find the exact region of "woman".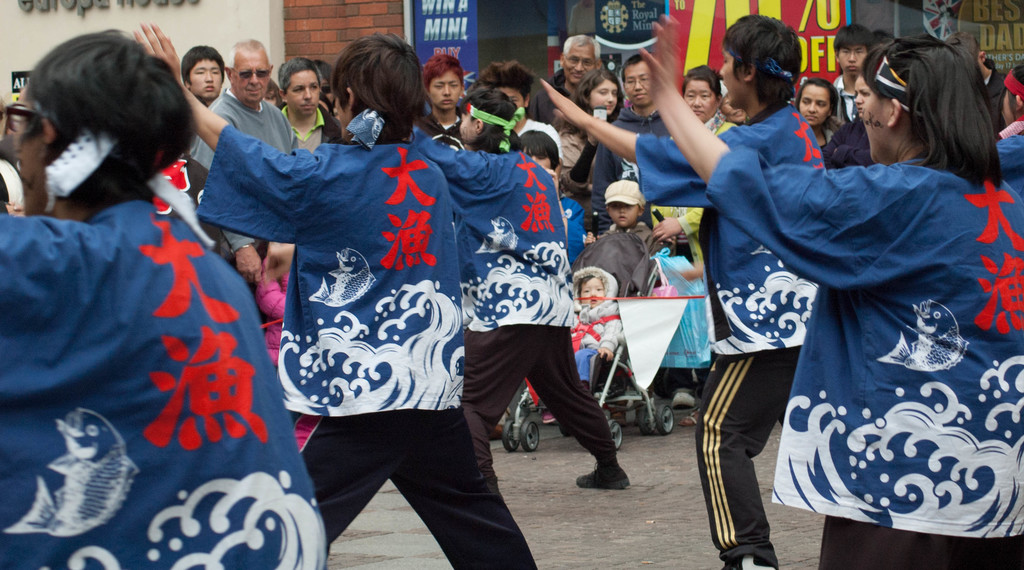
Exact region: locate(797, 77, 841, 151).
